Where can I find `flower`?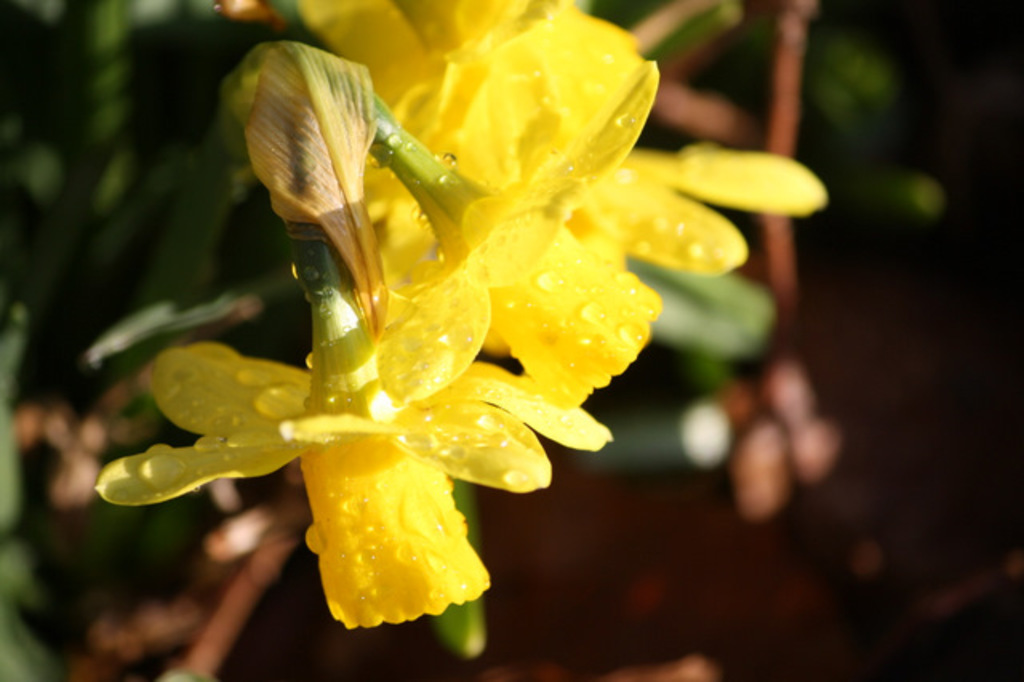
You can find it at locate(269, 0, 830, 424).
